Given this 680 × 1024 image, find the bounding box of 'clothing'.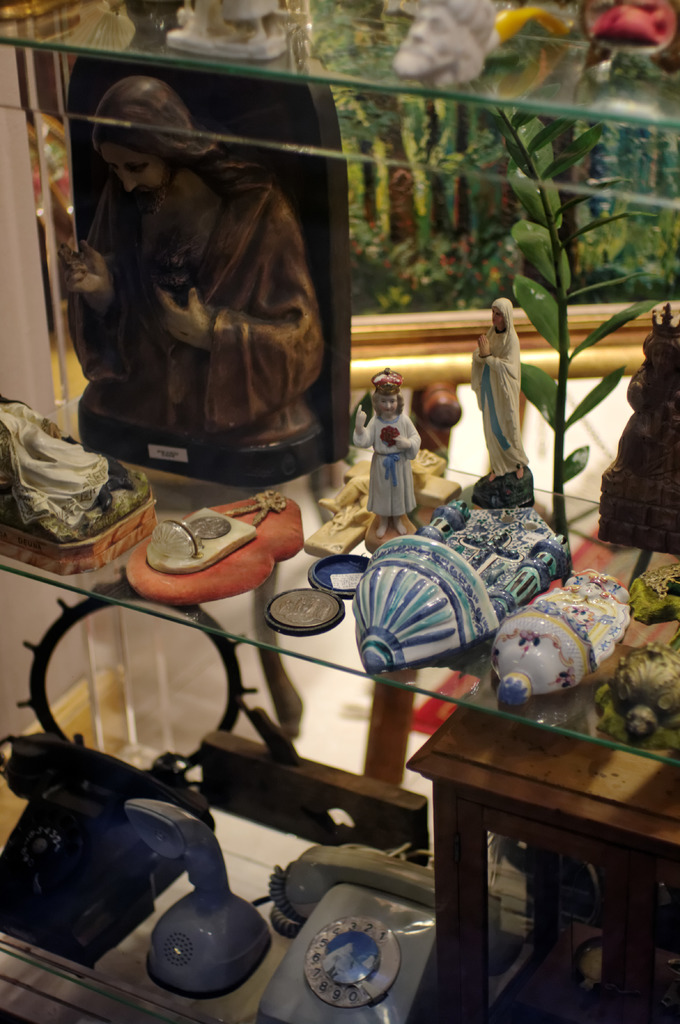
BBox(357, 404, 425, 509).
